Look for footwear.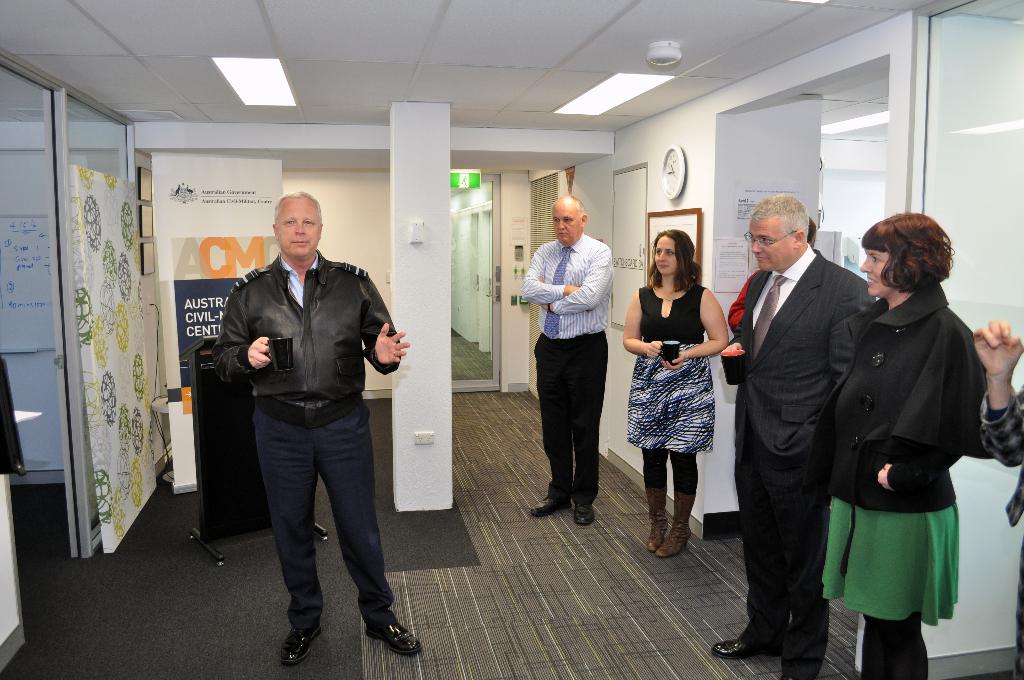
Found: (left=644, top=485, right=669, bottom=553).
